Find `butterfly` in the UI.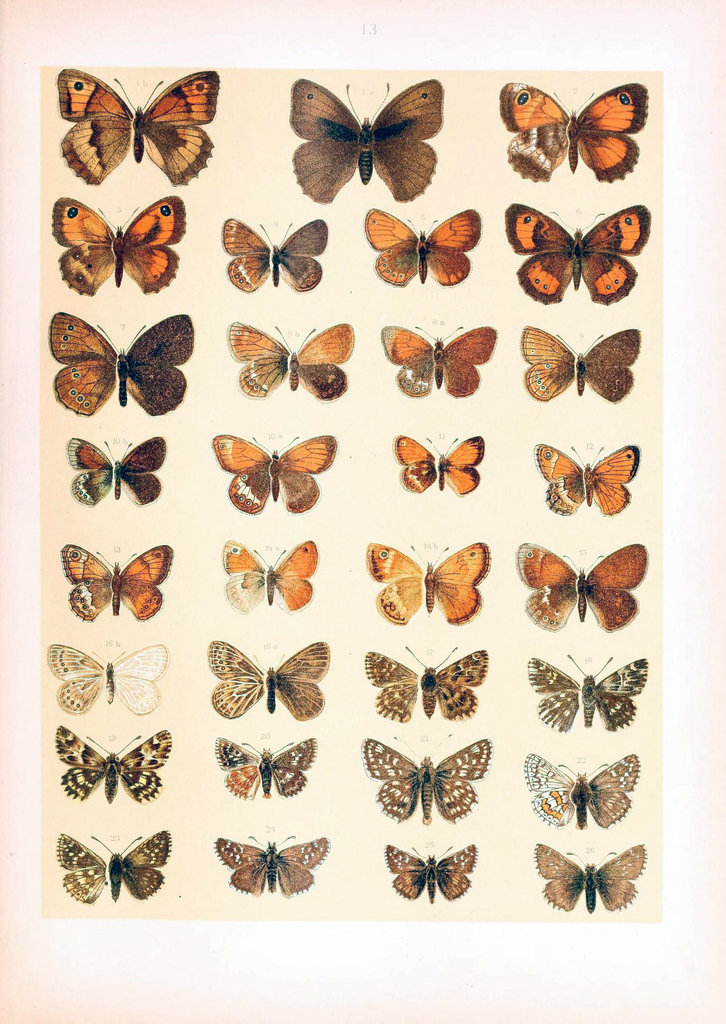
UI element at (left=526, top=445, right=643, bottom=518).
